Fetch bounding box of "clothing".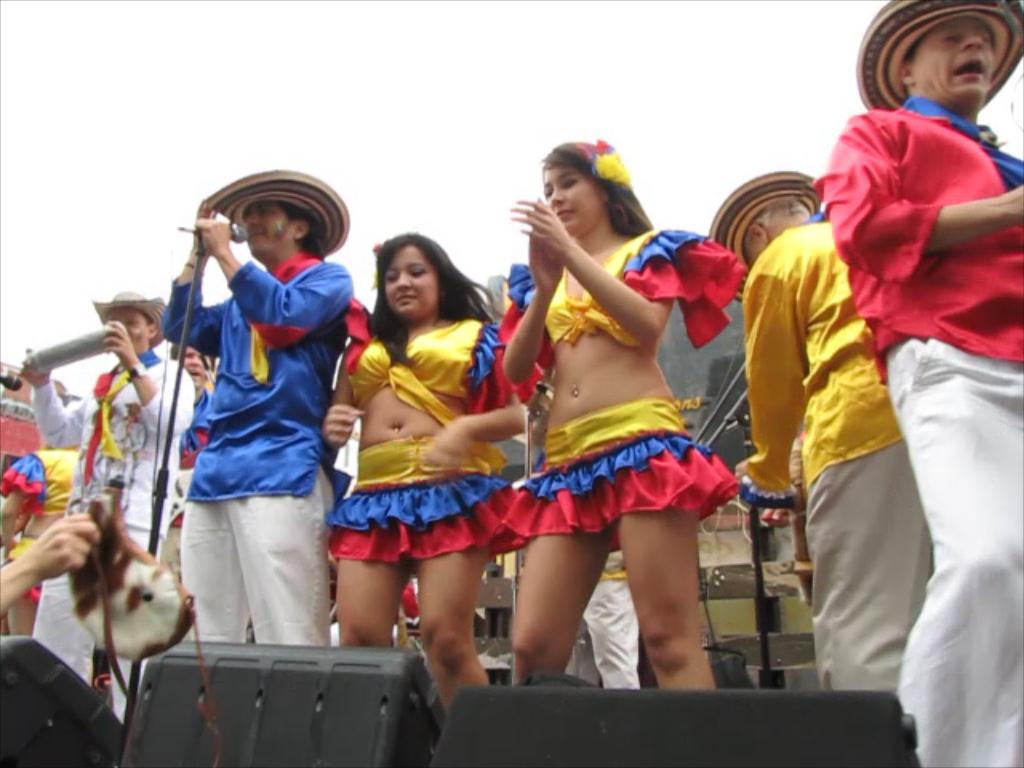
Bbox: region(797, 94, 1022, 766).
